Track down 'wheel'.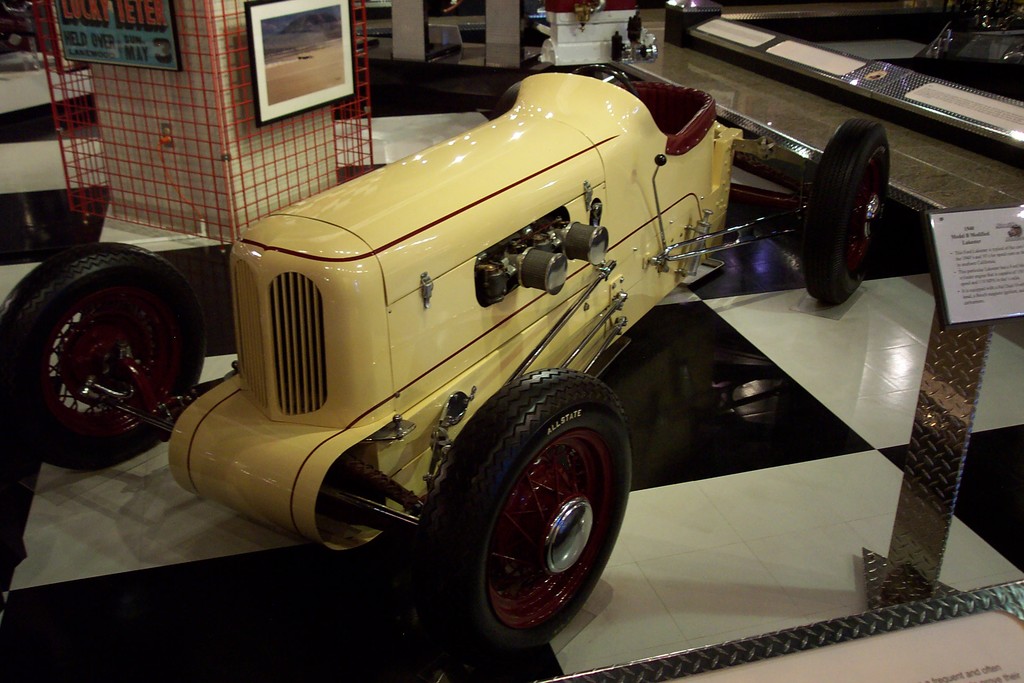
Tracked to select_region(453, 382, 632, 639).
